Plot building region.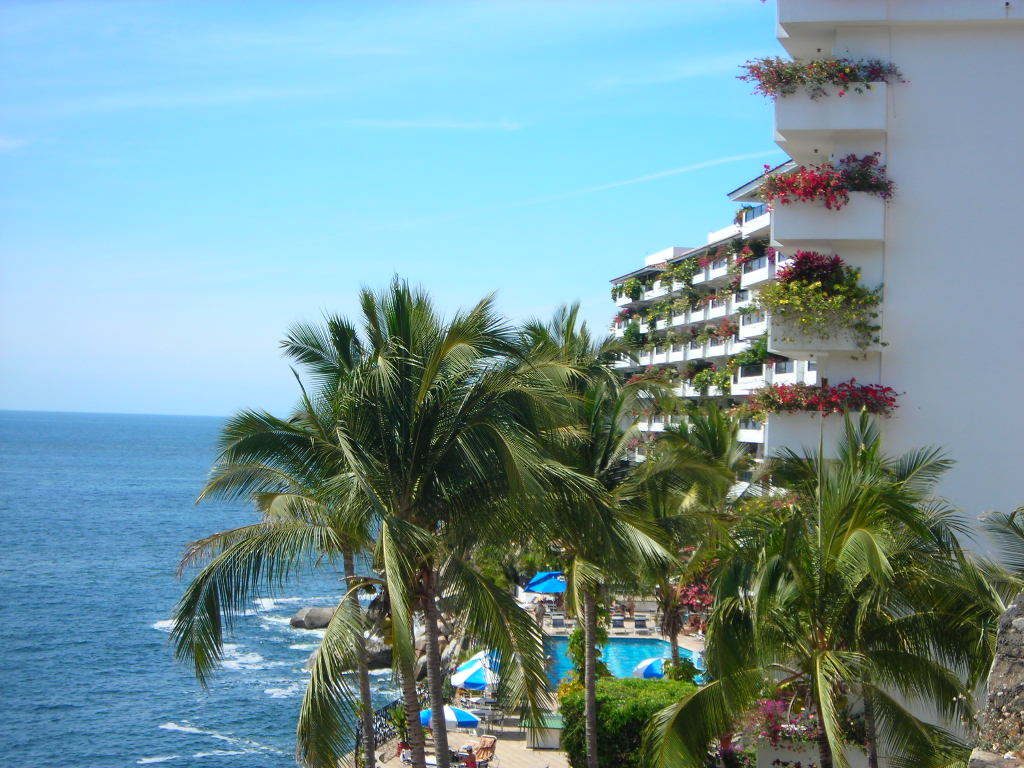
Plotted at 604:0:1023:767.
